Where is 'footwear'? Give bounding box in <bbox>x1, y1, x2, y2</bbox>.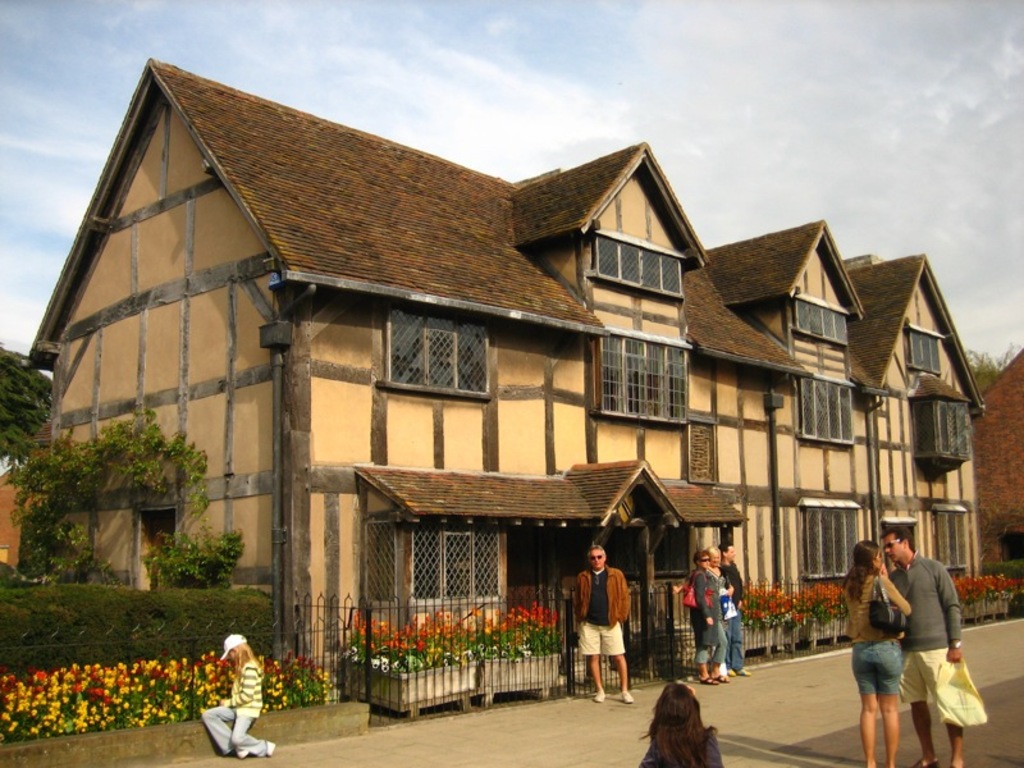
<bbox>261, 737, 278, 753</bbox>.
